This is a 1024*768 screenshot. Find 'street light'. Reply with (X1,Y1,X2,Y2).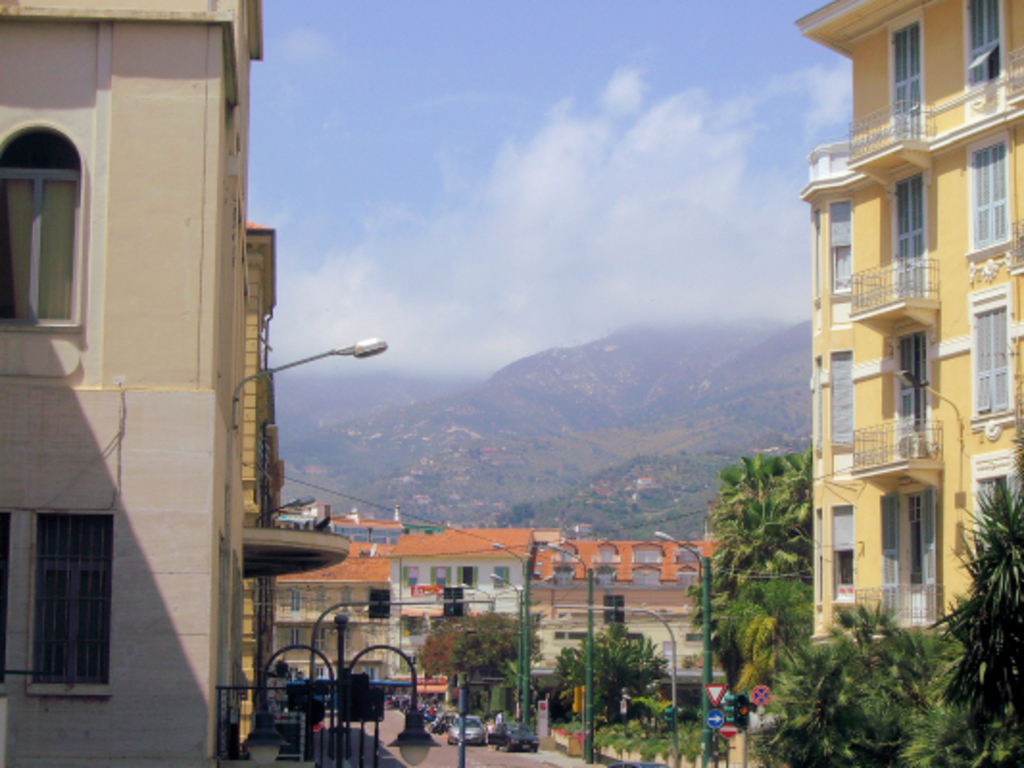
(540,540,597,755).
